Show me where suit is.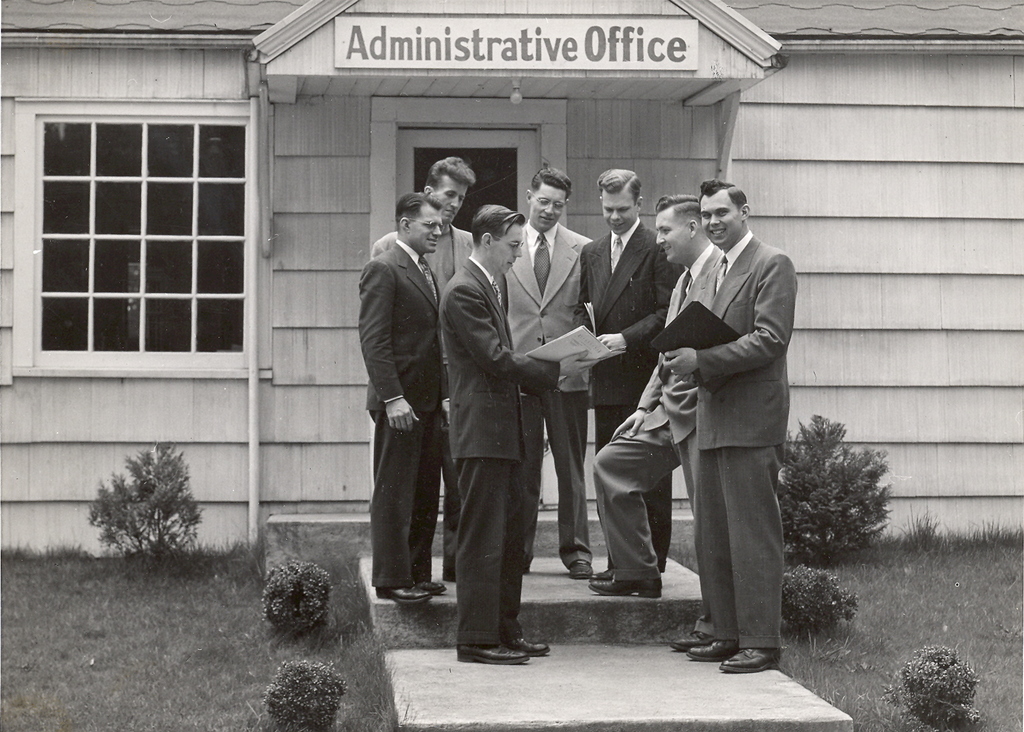
suit is at (435,248,564,653).
